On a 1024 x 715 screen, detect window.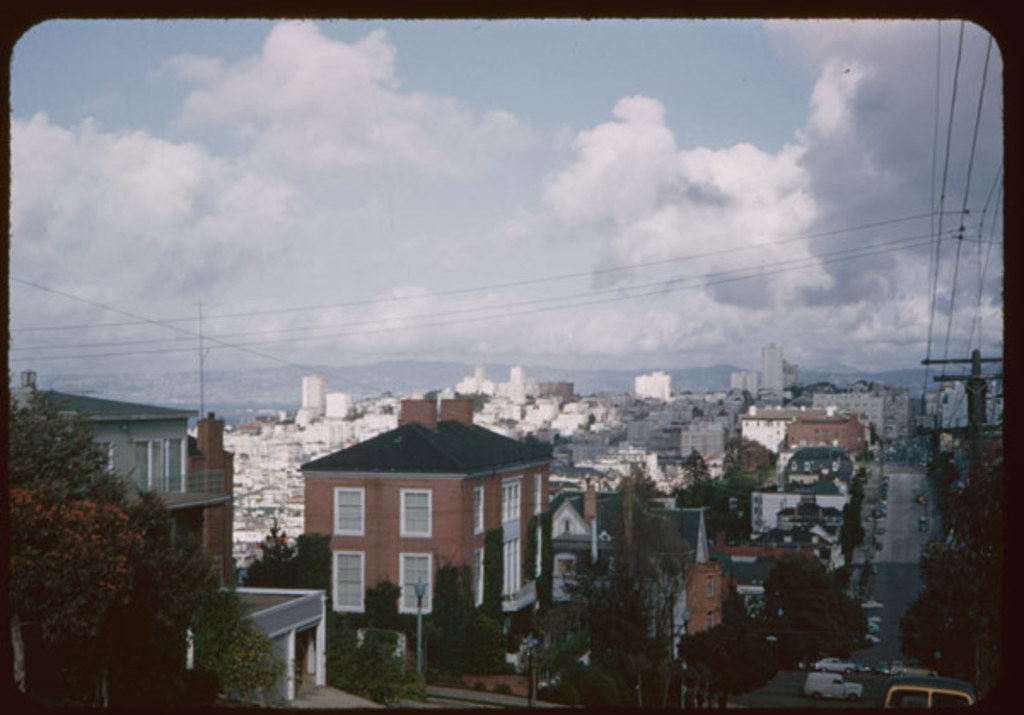
rect(471, 491, 486, 532).
